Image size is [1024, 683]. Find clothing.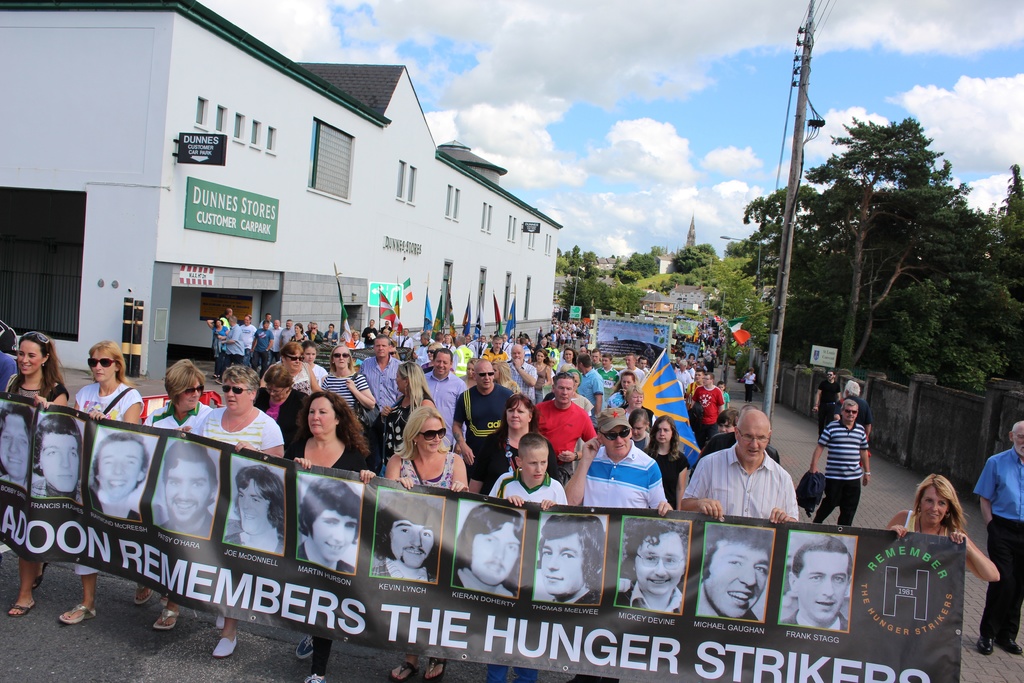
select_region(291, 336, 306, 352).
